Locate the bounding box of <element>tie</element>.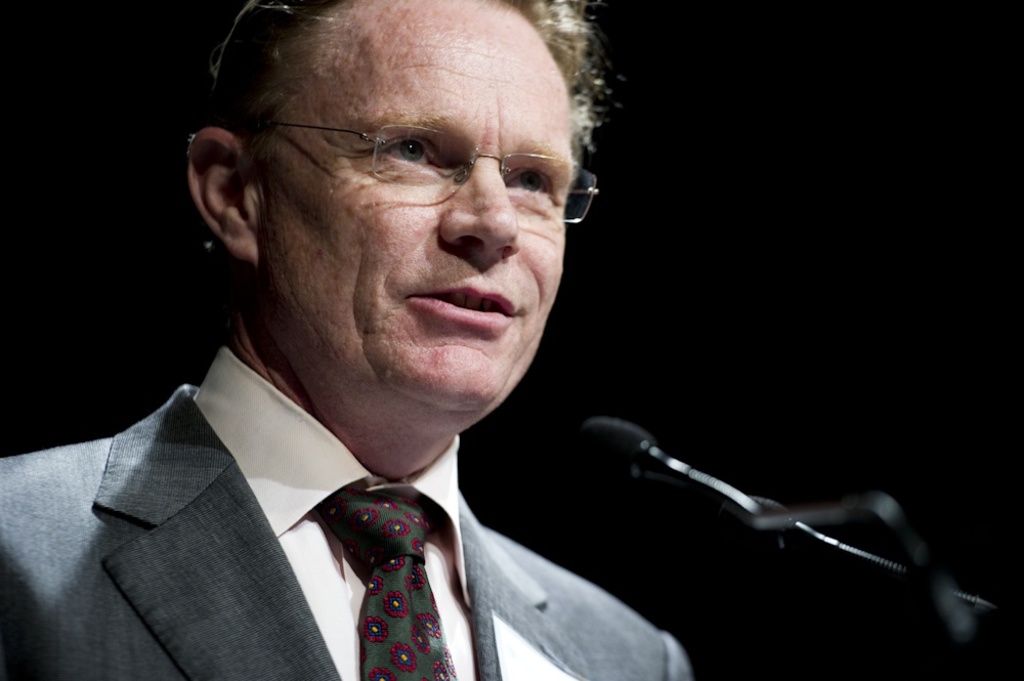
Bounding box: [x1=305, y1=495, x2=458, y2=680].
